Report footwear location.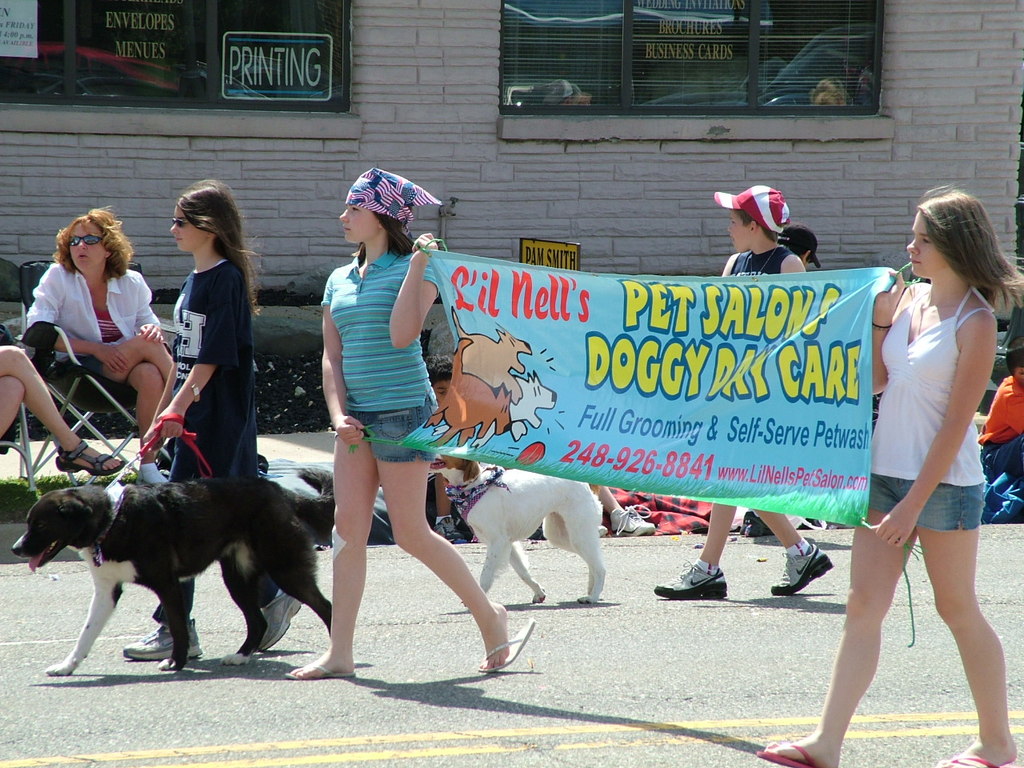
Report: [433,517,466,541].
